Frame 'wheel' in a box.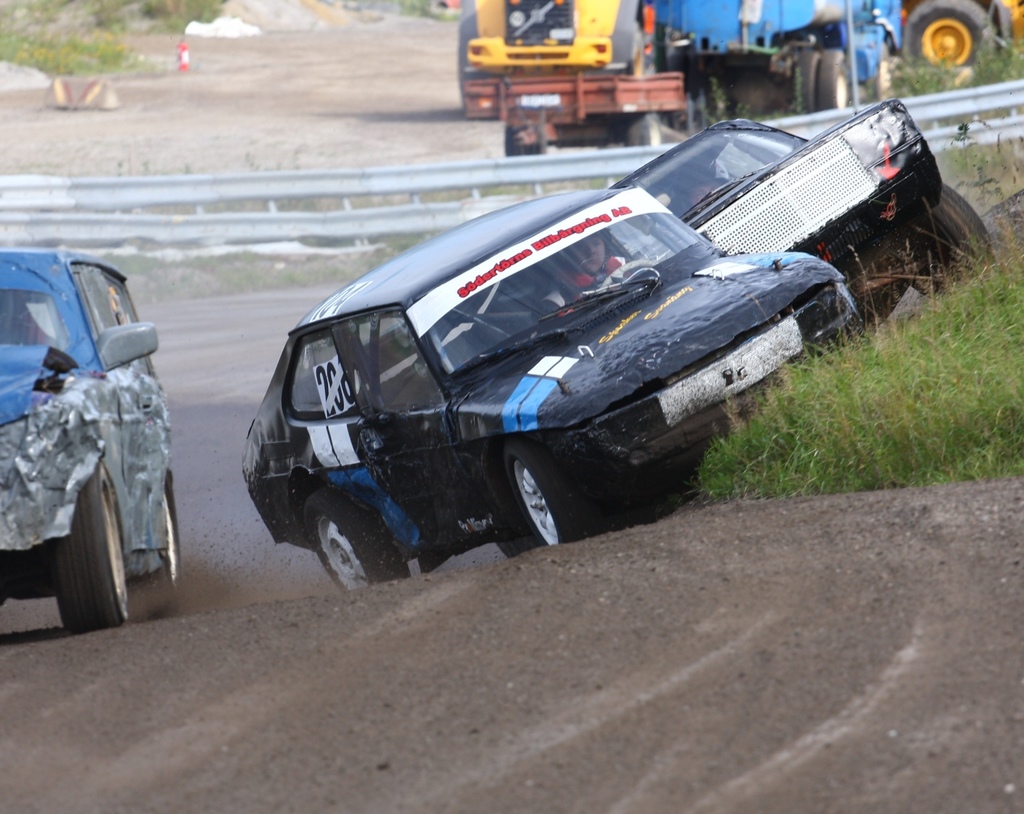
[496, 538, 538, 556].
